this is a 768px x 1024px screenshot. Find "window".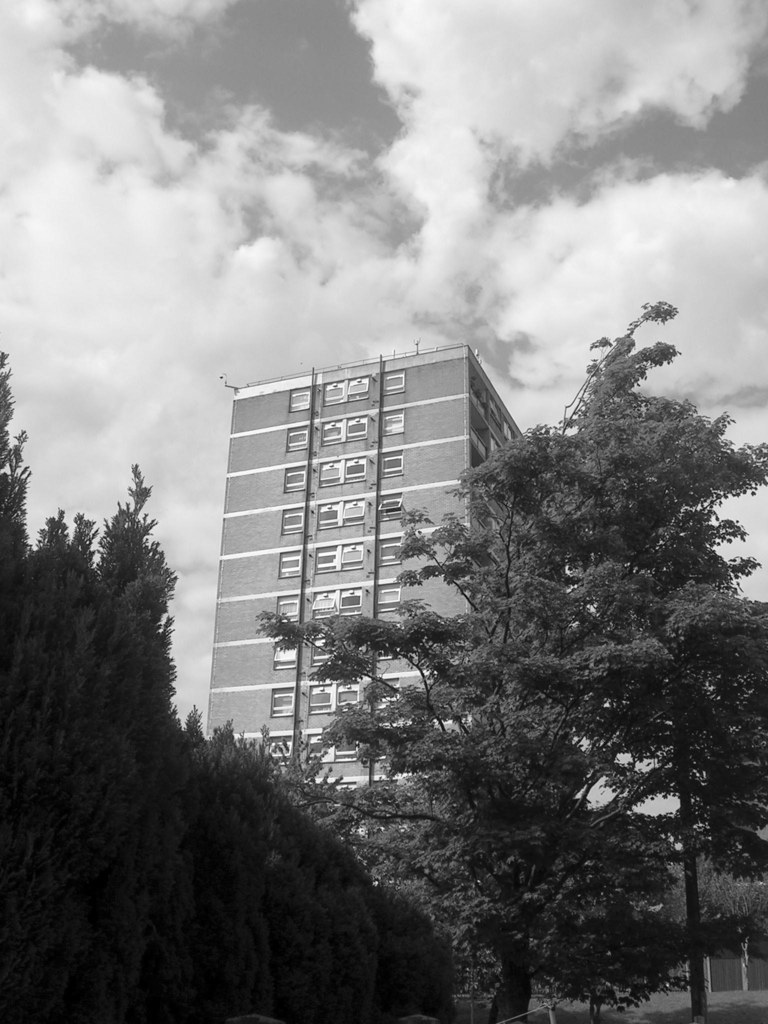
Bounding box: crop(280, 598, 302, 616).
